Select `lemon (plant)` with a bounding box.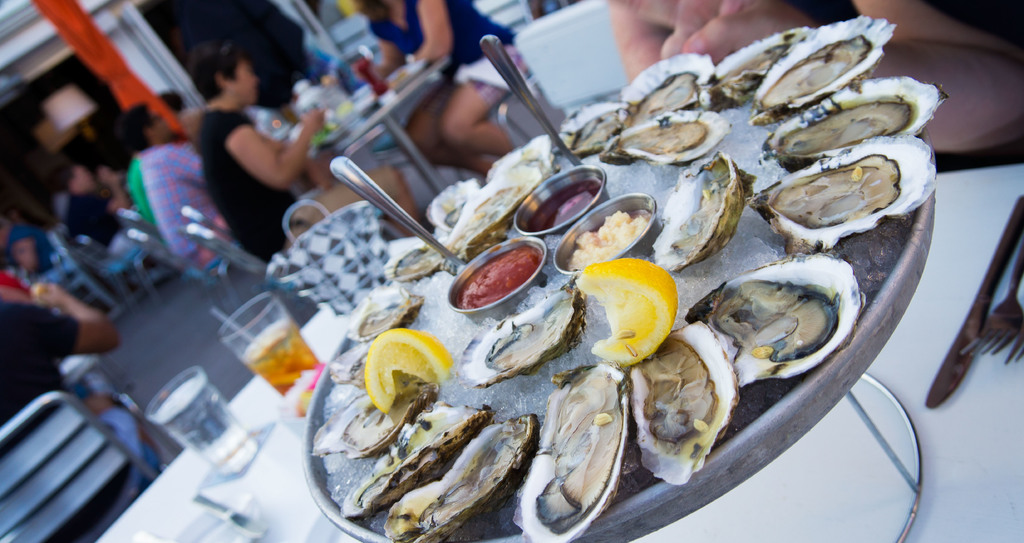
l=577, t=257, r=683, b=365.
